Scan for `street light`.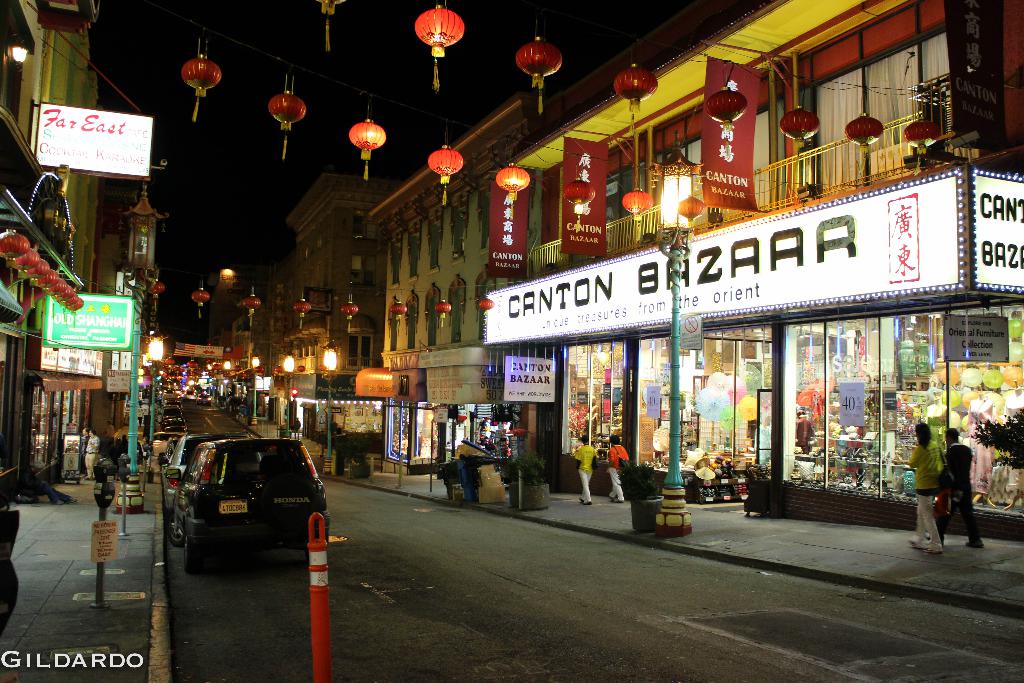
Scan result: 143/321/170/452.
